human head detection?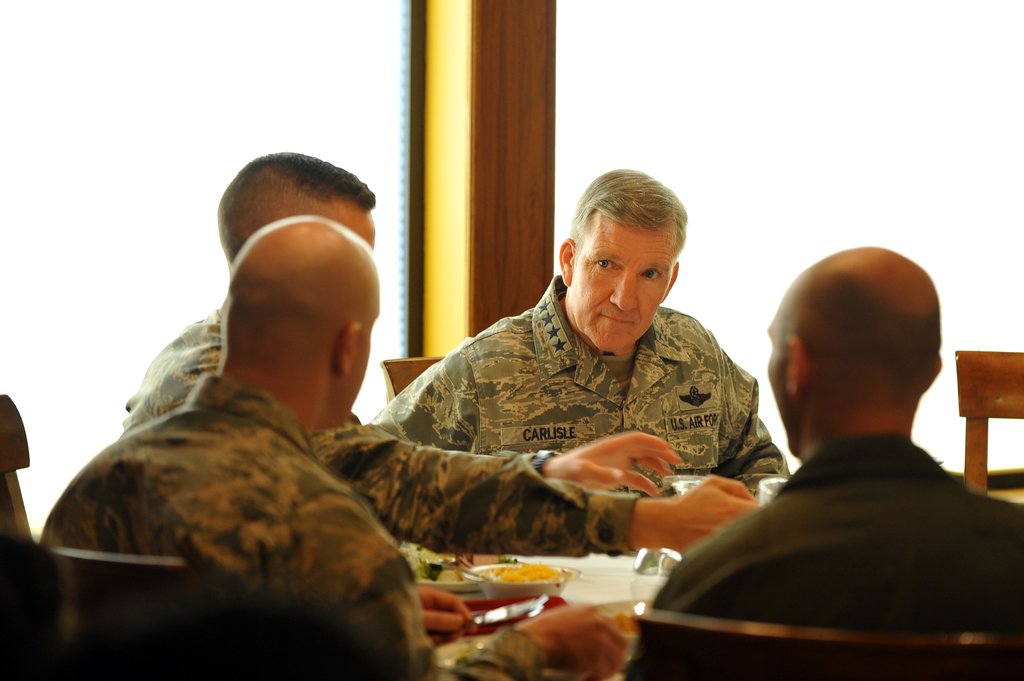
228:222:385:432
